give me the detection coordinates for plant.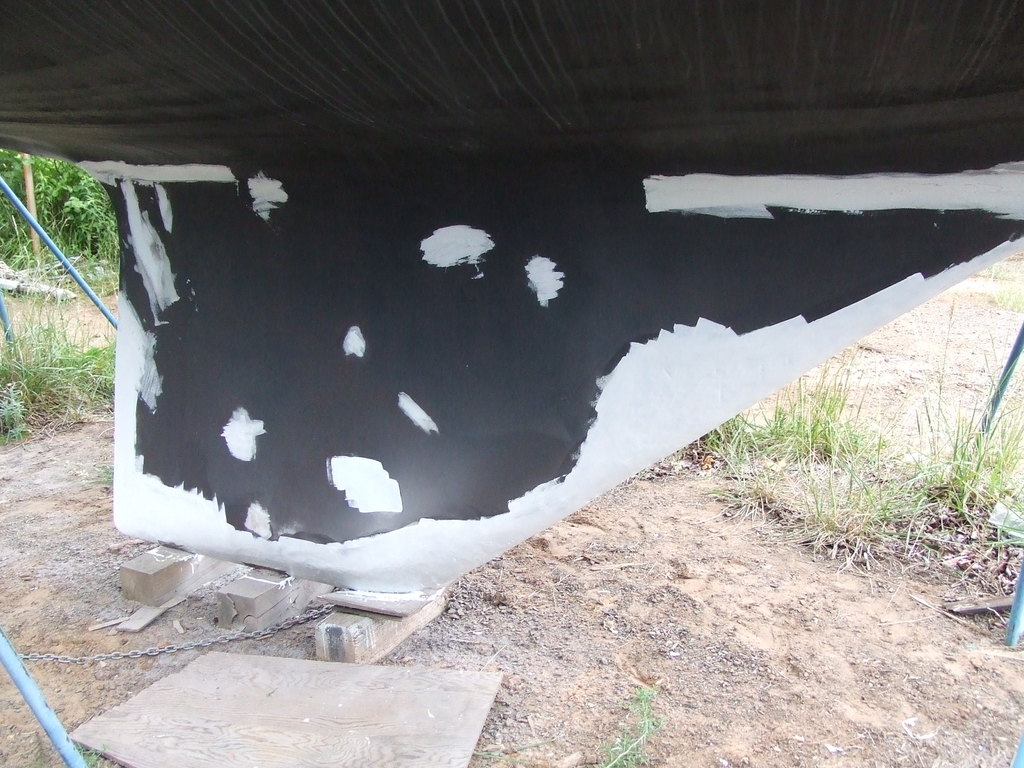
<box>601,675,689,767</box>.
